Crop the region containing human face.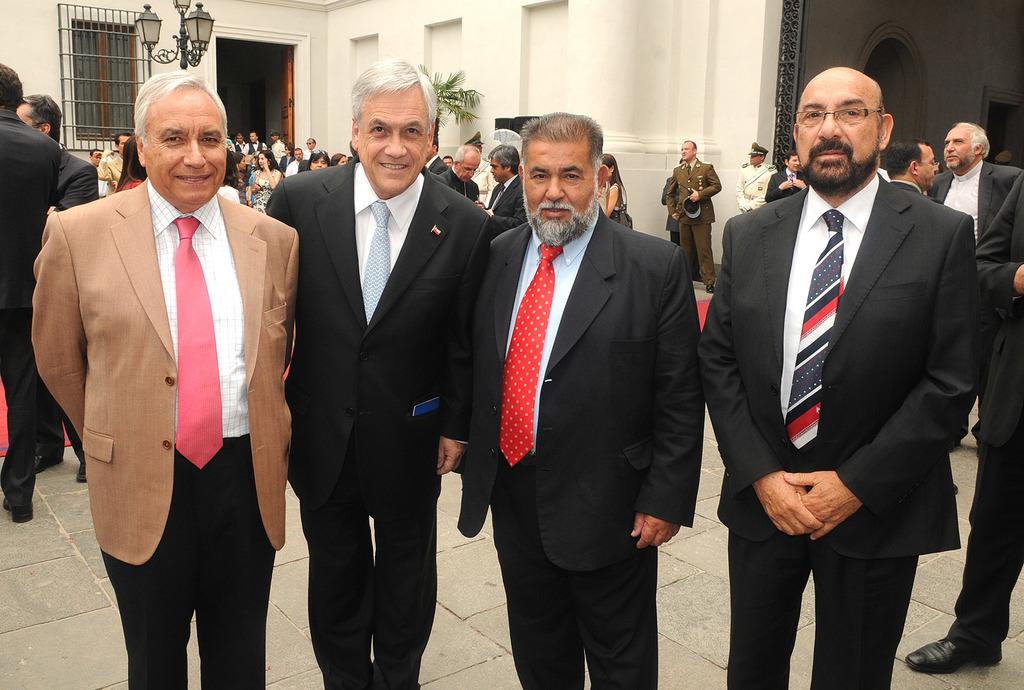
Crop region: Rect(945, 124, 972, 166).
